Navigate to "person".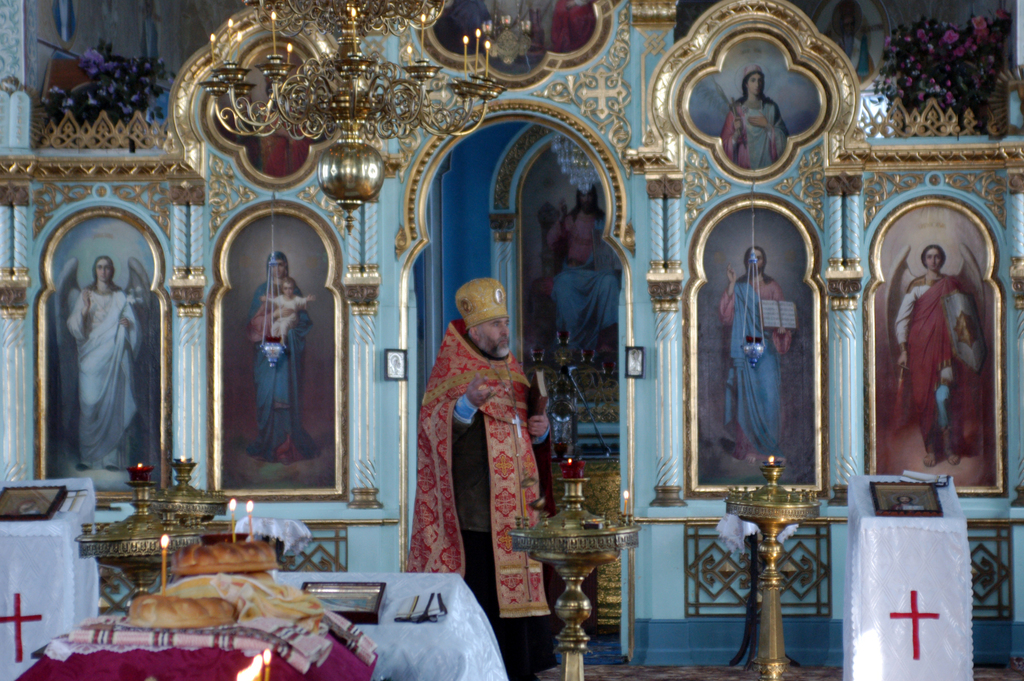
Navigation target: select_region(714, 237, 794, 459).
